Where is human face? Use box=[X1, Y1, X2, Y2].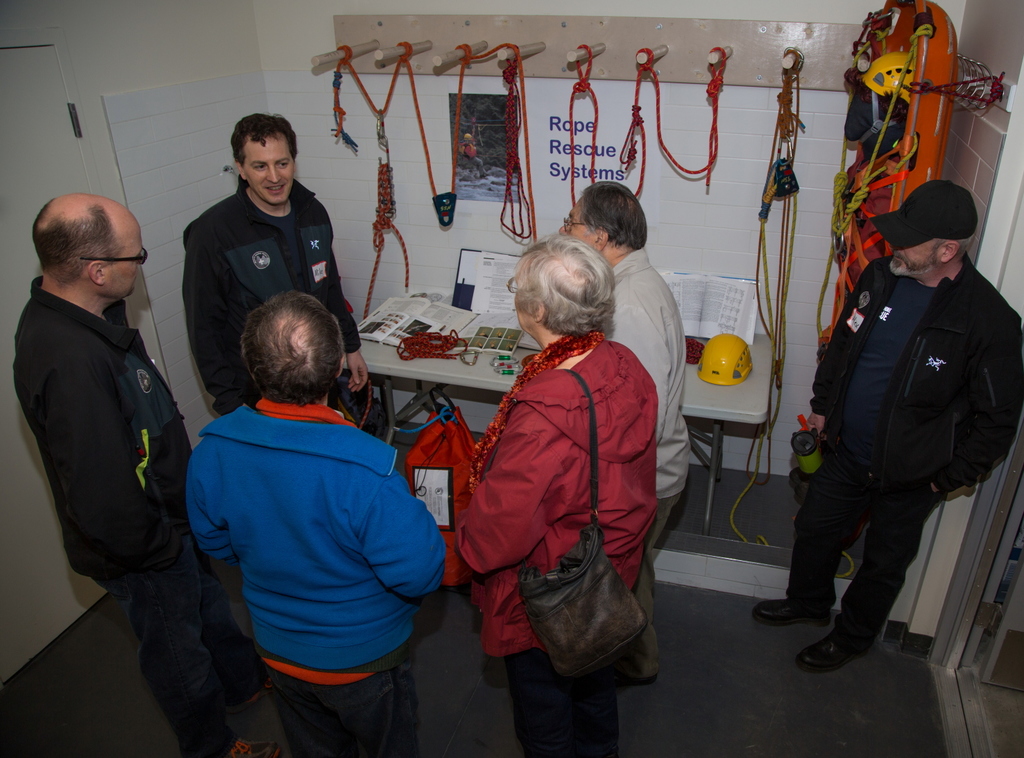
box=[890, 247, 940, 280].
